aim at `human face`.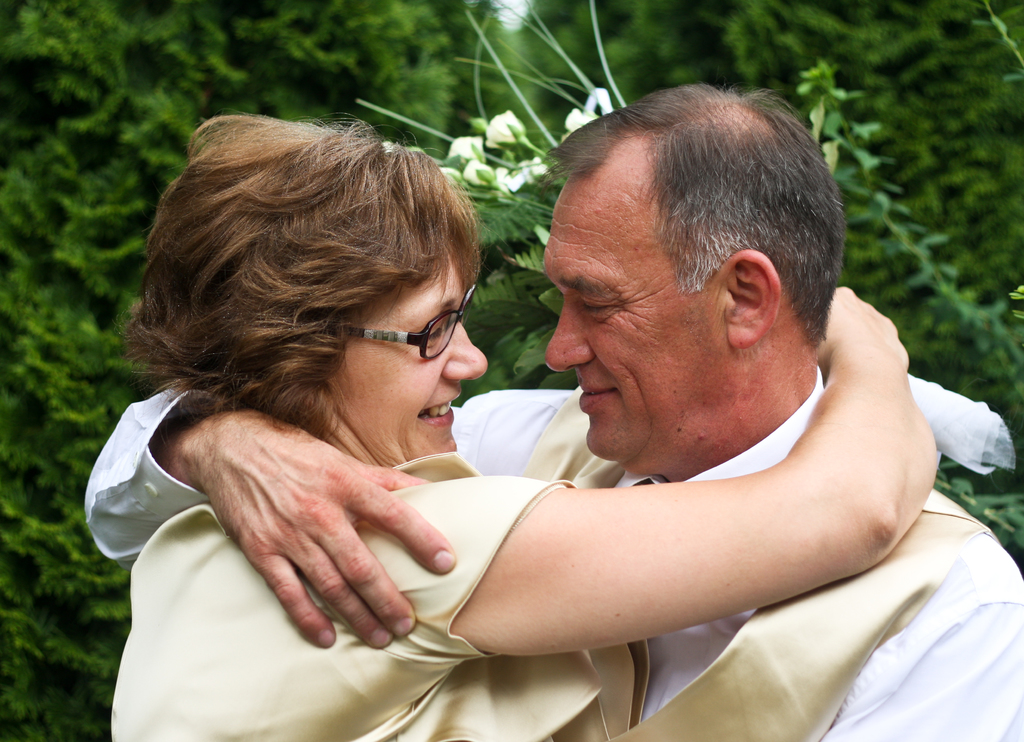
Aimed at pyautogui.locateOnScreen(543, 140, 719, 462).
